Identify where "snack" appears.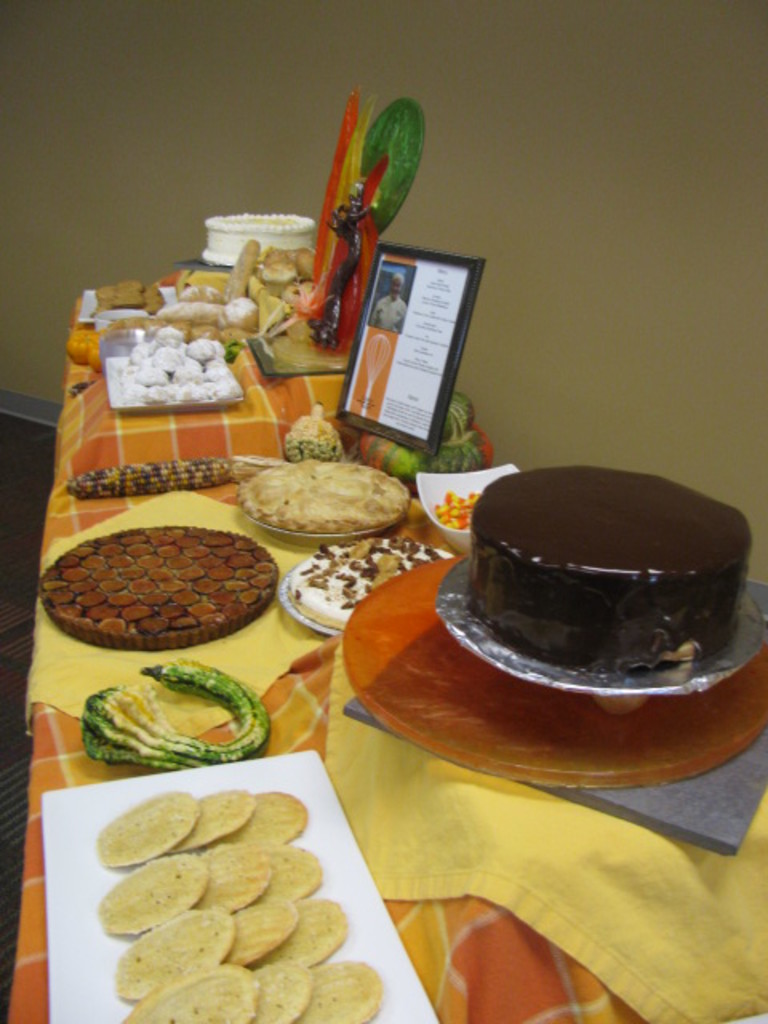
Appears at [left=235, top=461, right=414, bottom=538].
